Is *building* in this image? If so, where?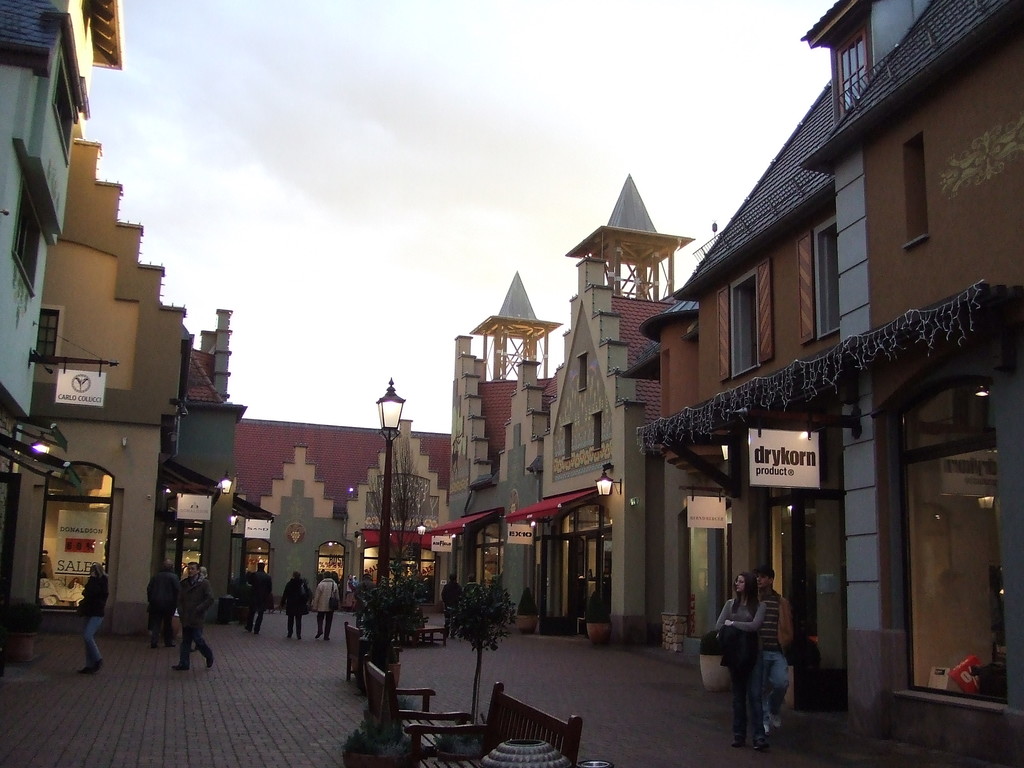
Yes, at <bbox>639, 0, 1019, 758</bbox>.
